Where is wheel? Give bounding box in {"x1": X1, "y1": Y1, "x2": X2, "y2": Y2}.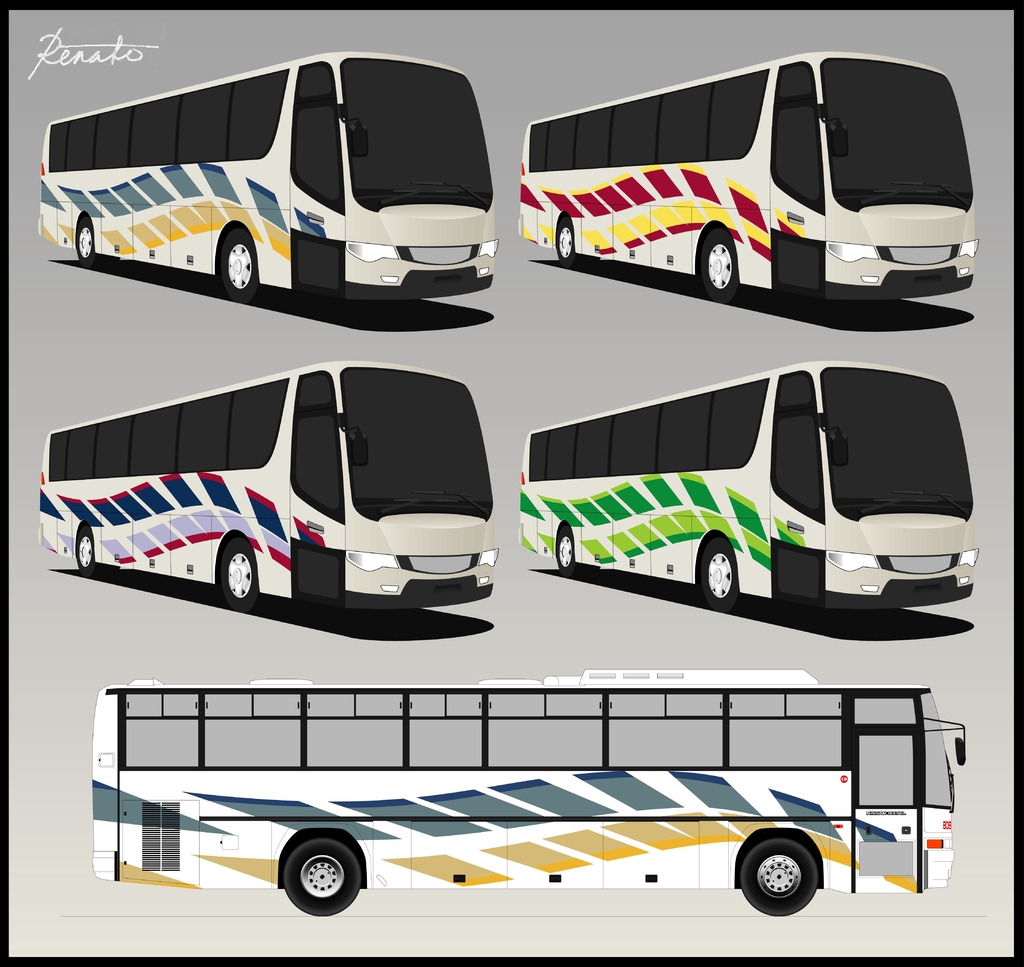
{"x1": 694, "y1": 230, "x2": 739, "y2": 298}.
